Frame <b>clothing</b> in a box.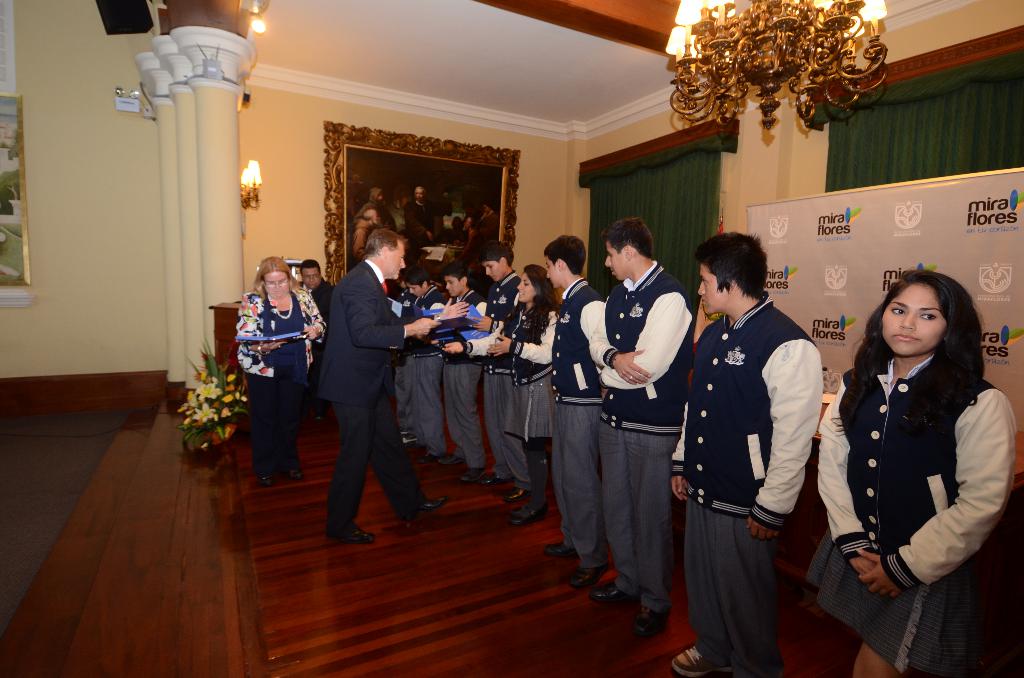
bbox=[680, 296, 832, 662].
